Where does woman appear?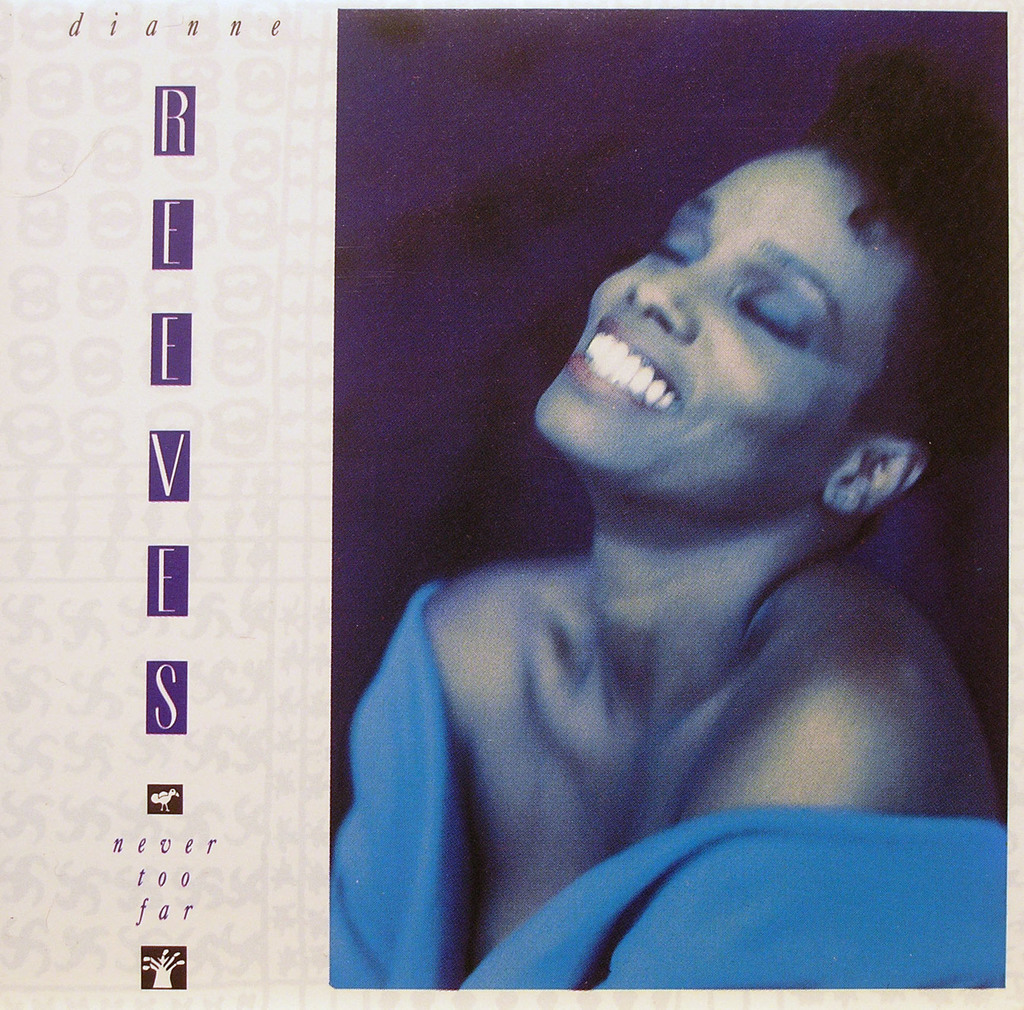
Appears at [342, 0, 1012, 991].
